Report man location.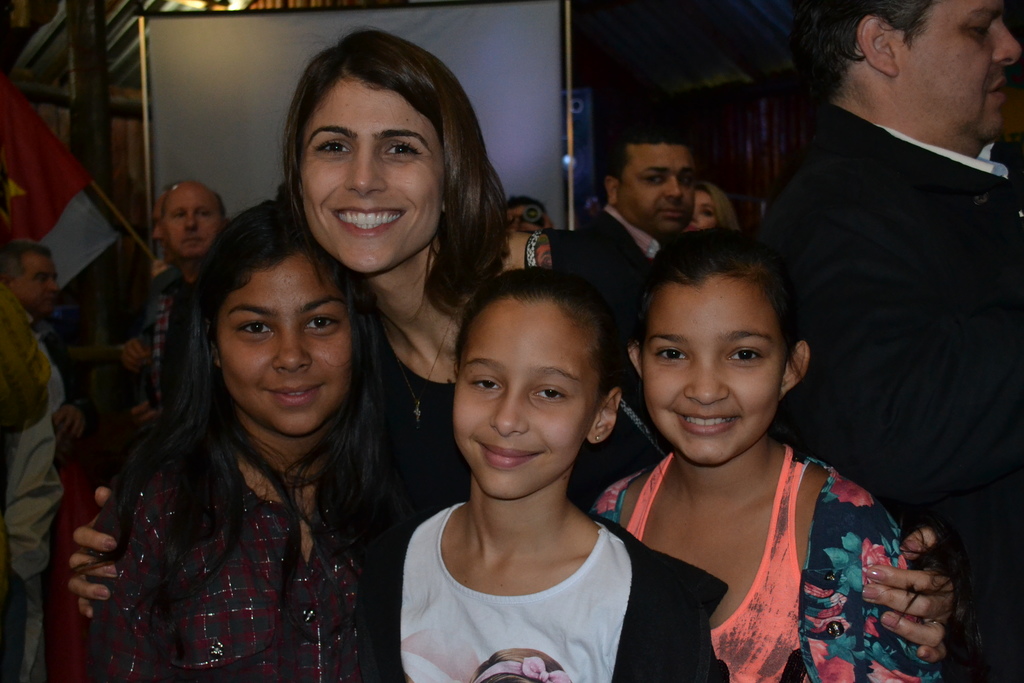
Report: x1=122, y1=174, x2=238, y2=420.
